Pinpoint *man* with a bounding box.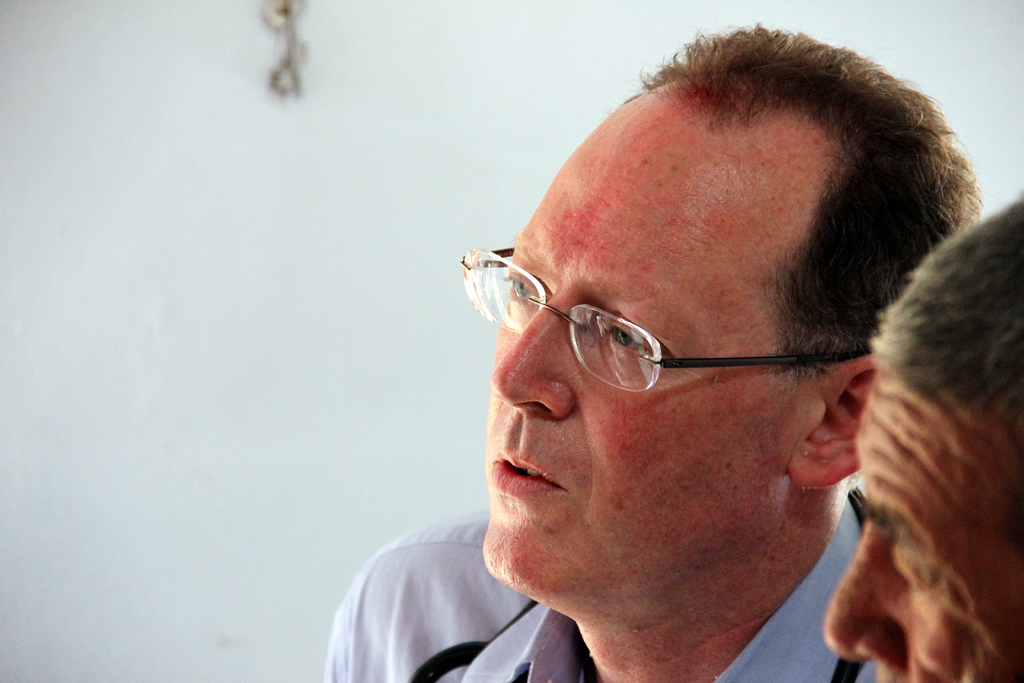
rect(314, 49, 1023, 682).
